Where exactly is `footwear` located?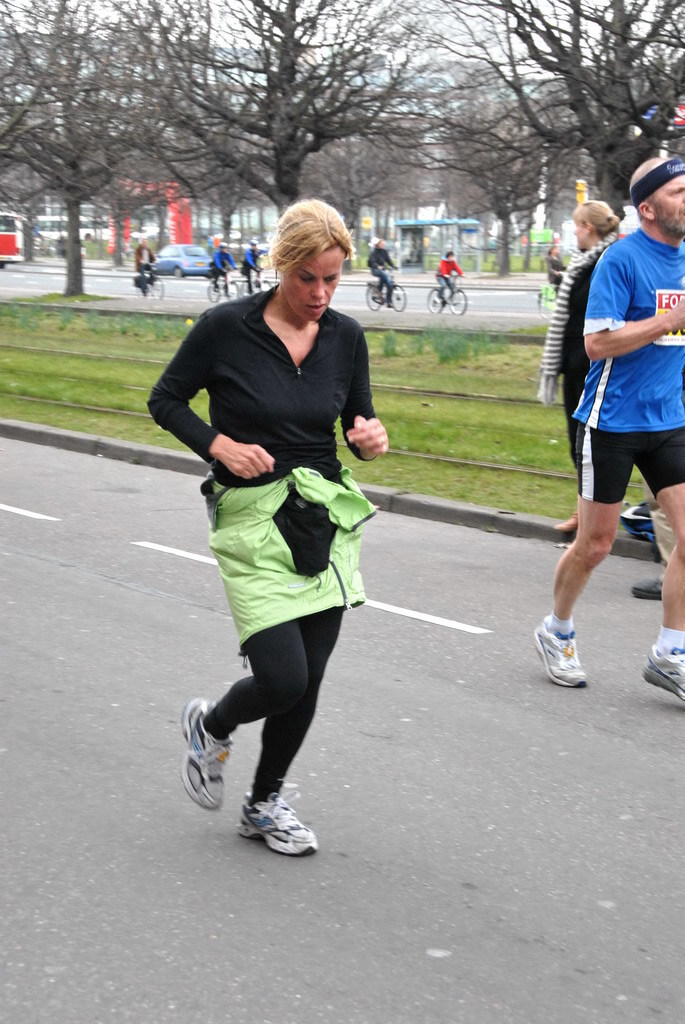
Its bounding box is box(184, 694, 233, 813).
